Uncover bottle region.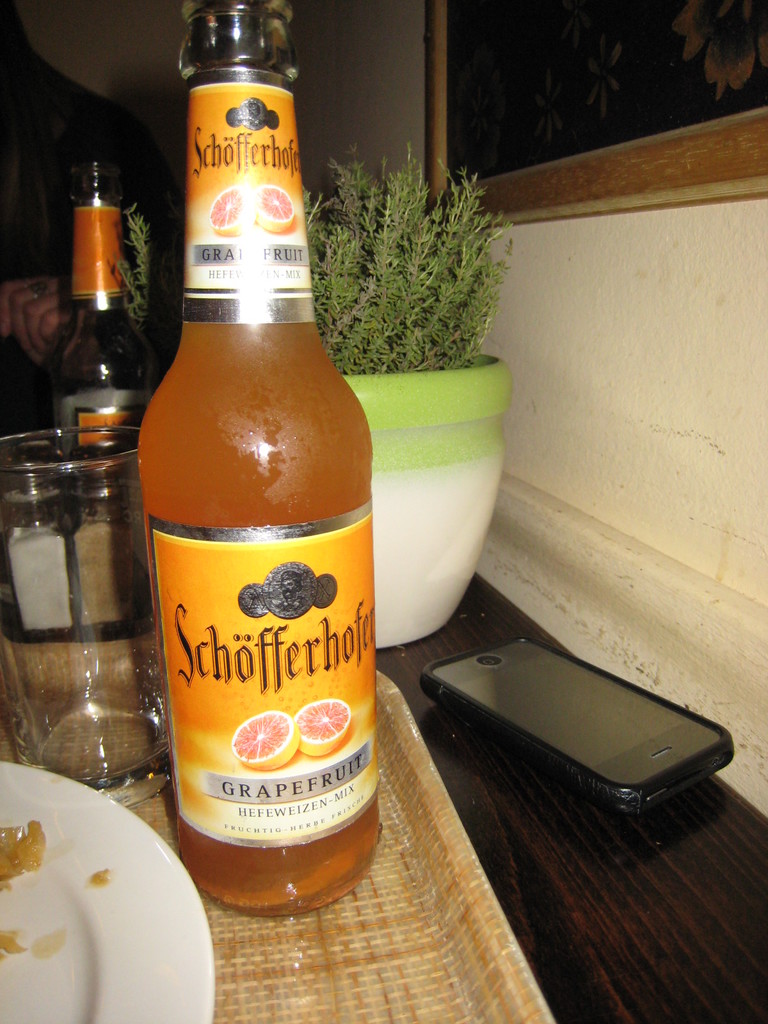
Uncovered: detection(28, 131, 172, 657).
